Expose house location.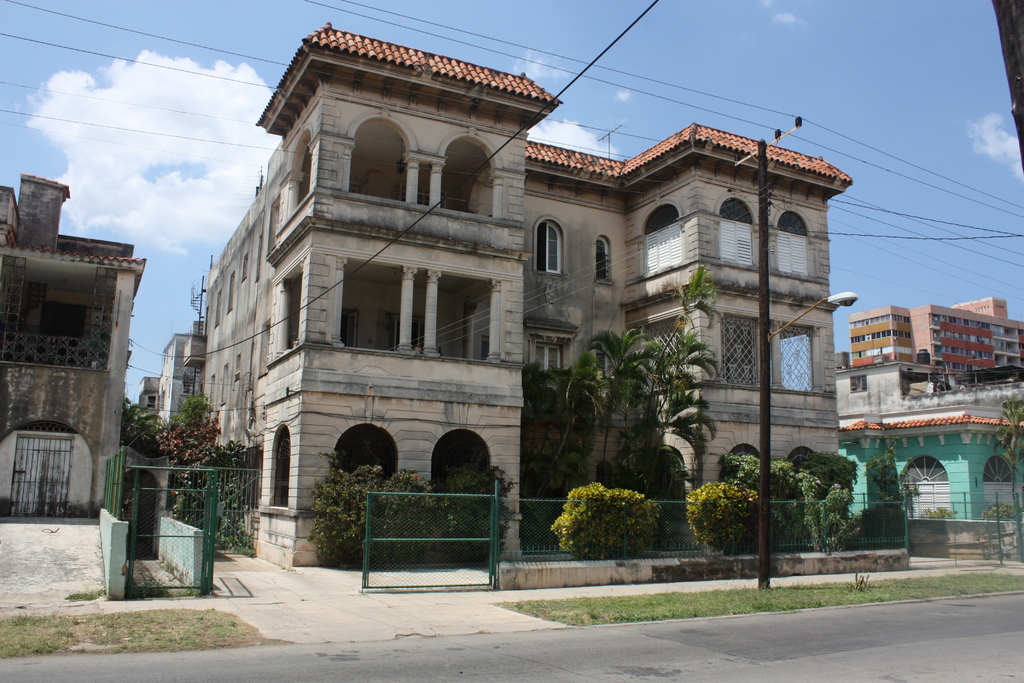
Exposed at [188,29,874,562].
